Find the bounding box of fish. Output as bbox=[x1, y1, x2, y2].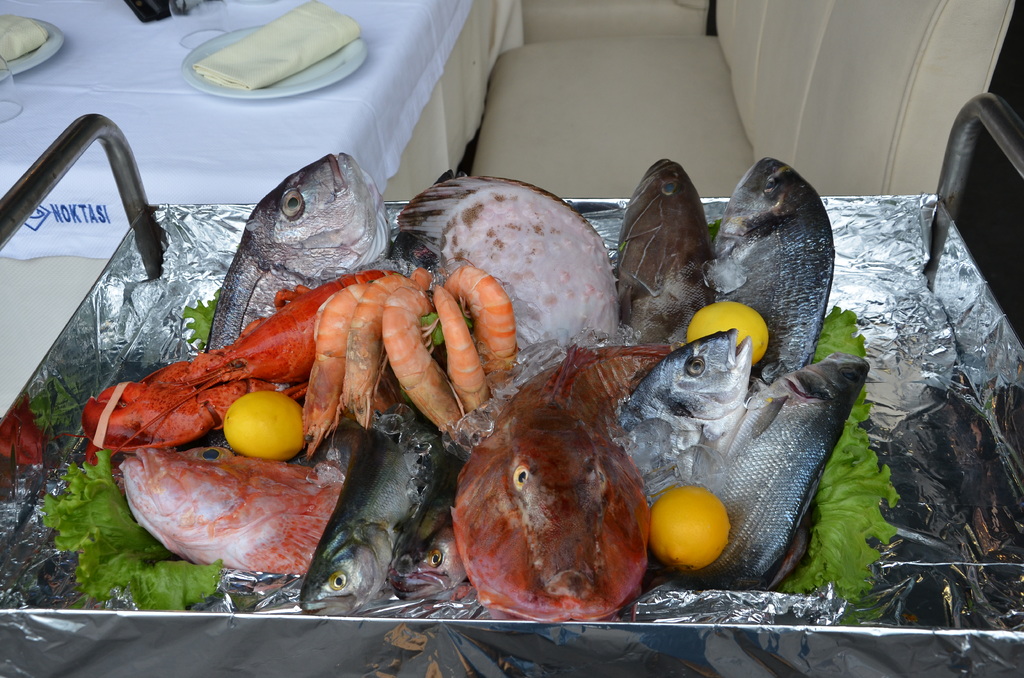
bbox=[615, 155, 710, 354].
